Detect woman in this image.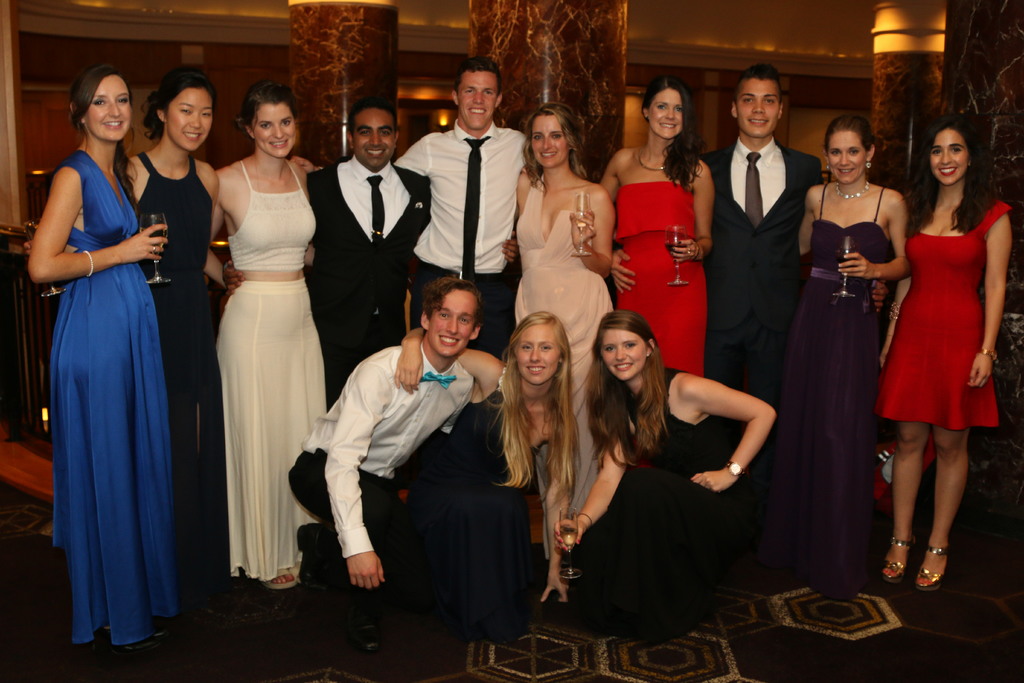
Detection: box=[602, 76, 715, 383].
